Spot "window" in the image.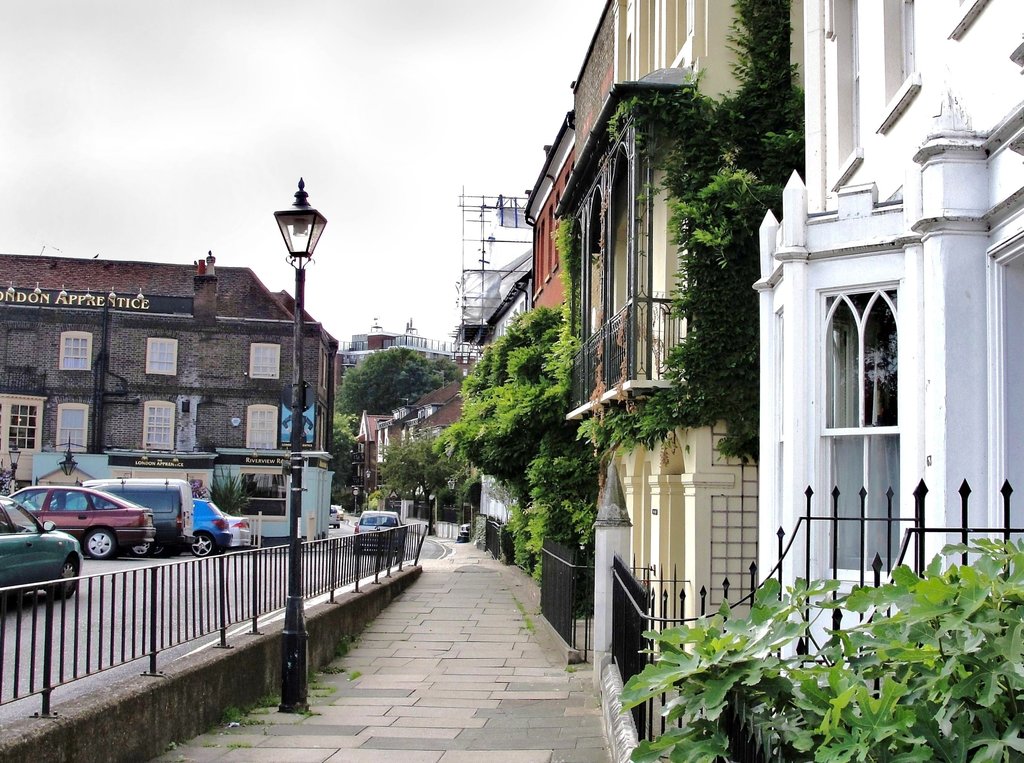
"window" found at pyautogui.locateOnScreen(819, 296, 883, 584).
